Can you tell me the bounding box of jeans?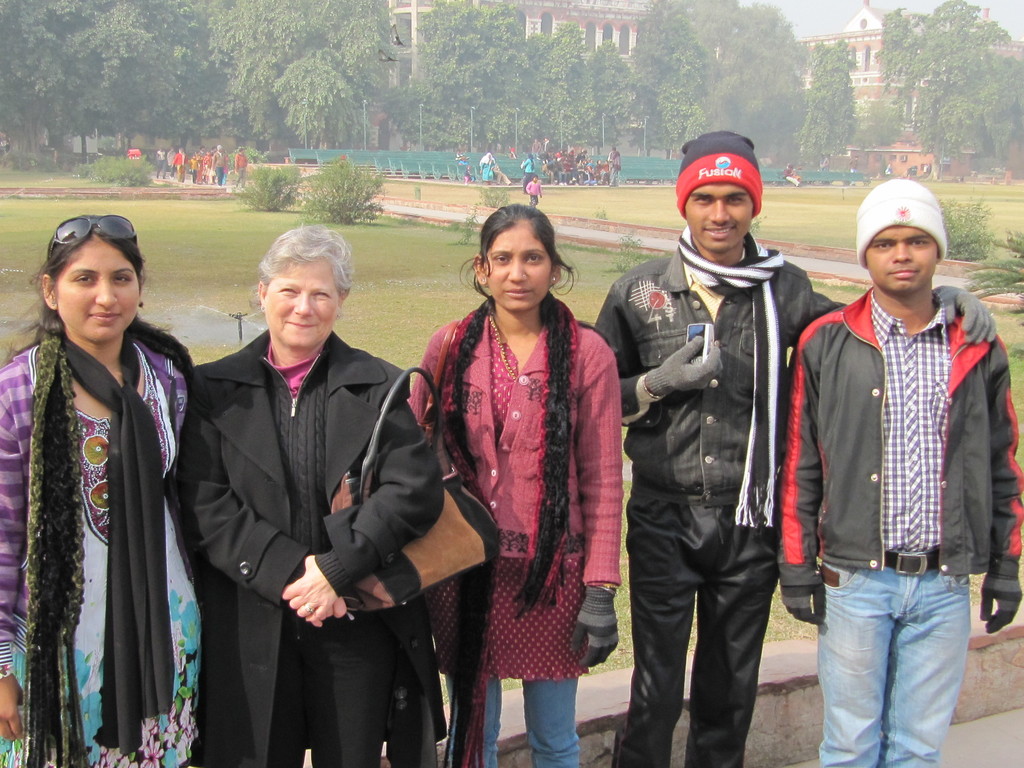
[left=618, top=556, right=779, bottom=767].
